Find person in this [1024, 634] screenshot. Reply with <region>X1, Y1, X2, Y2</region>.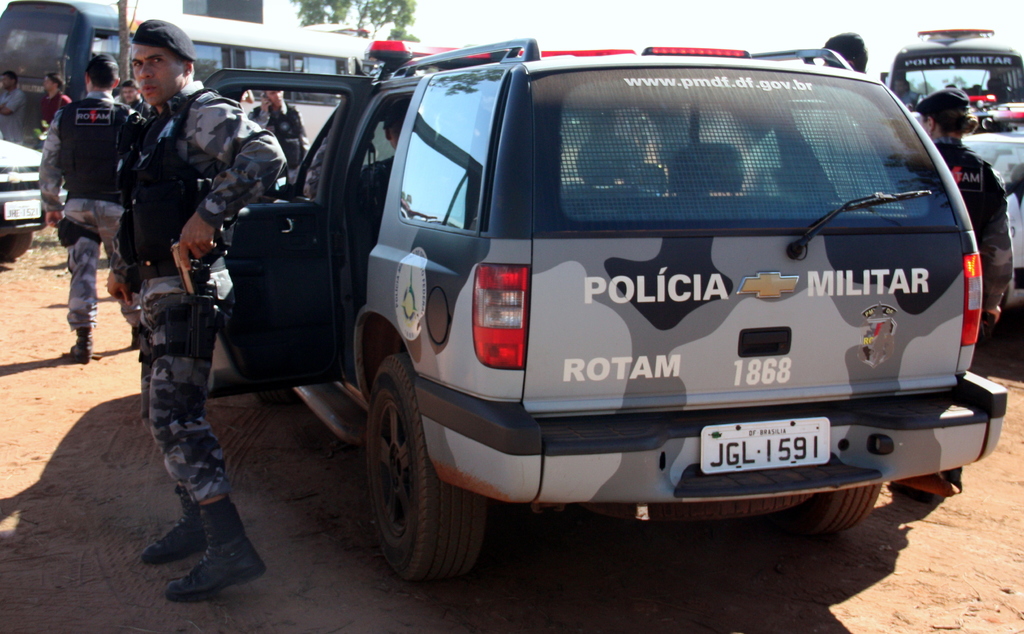
<region>814, 28, 906, 208</region>.
